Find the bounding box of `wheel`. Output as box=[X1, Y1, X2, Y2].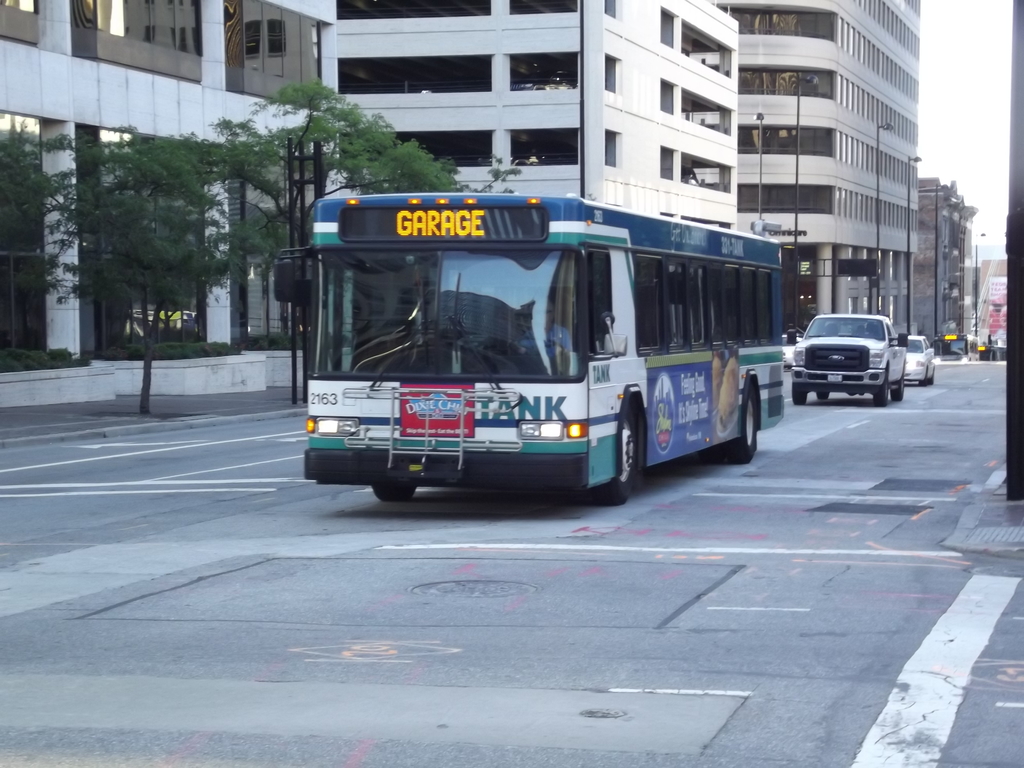
box=[698, 443, 730, 461].
